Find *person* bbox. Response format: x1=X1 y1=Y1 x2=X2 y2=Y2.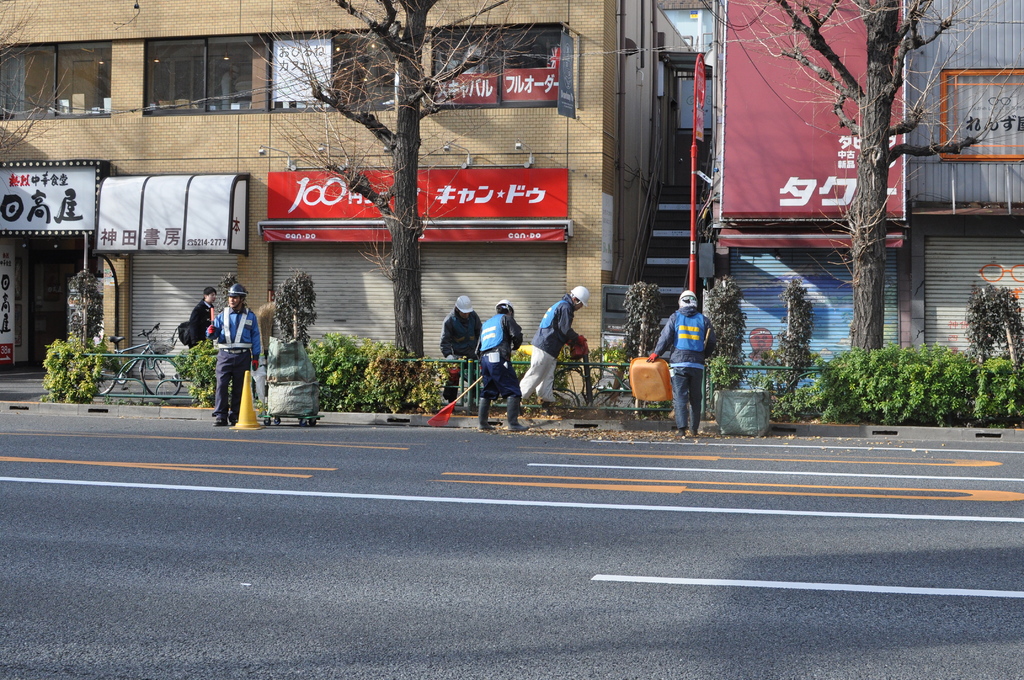
x1=205 y1=284 x2=261 y2=426.
